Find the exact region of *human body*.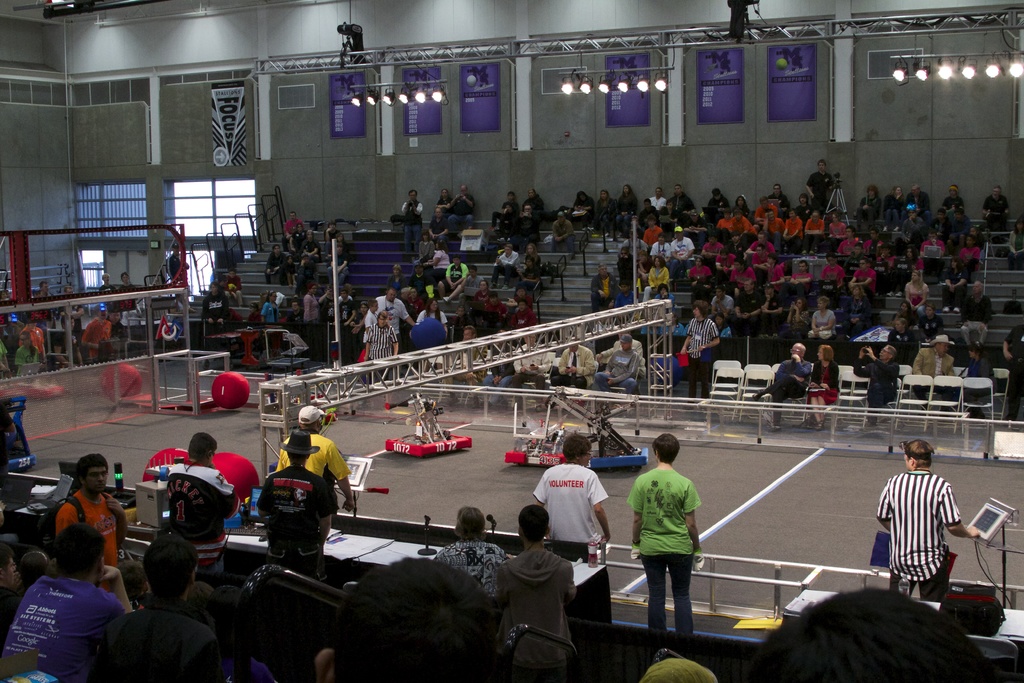
Exact region: <bbox>5, 525, 149, 682</bbox>.
